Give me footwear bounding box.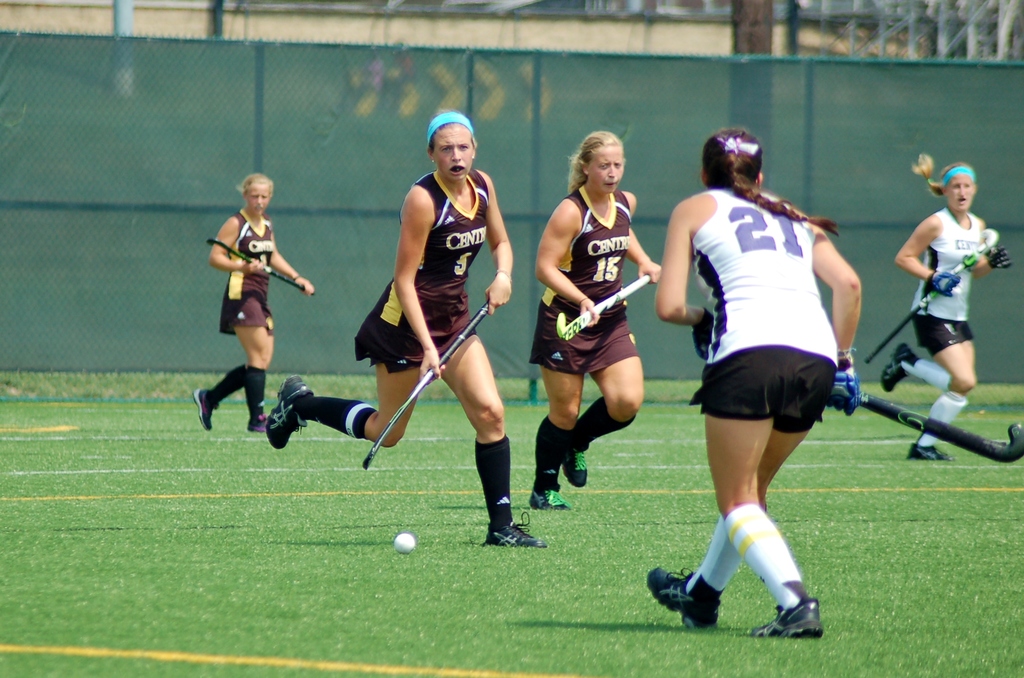
detection(904, 445, 953, 460).
